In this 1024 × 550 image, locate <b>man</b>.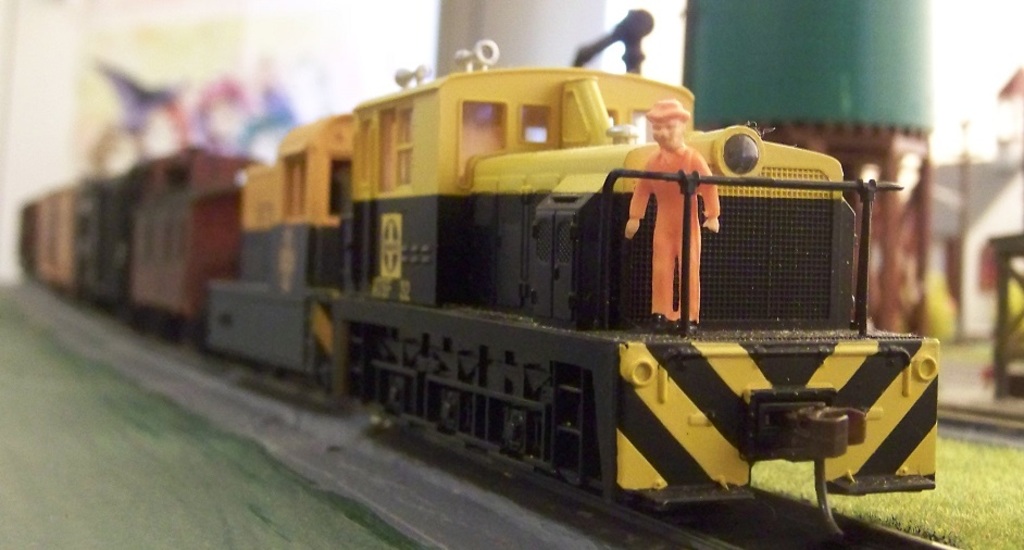
Bounding box: pyautogui.locateOnScreen(614, 90, 724, 334).
